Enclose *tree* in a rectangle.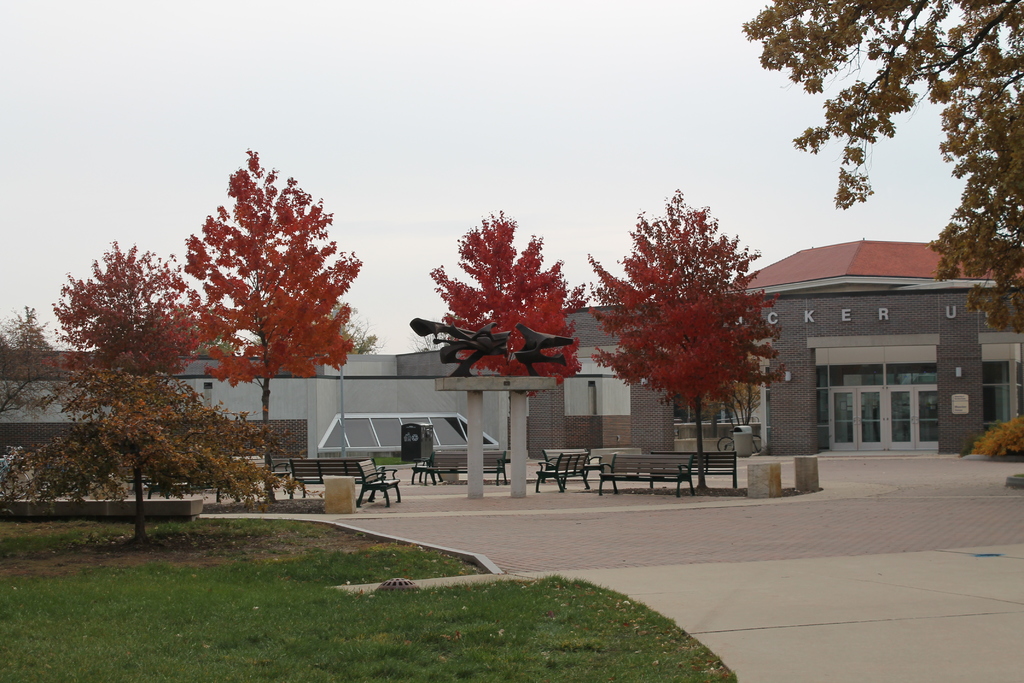
735, 0, 1023, 336.
